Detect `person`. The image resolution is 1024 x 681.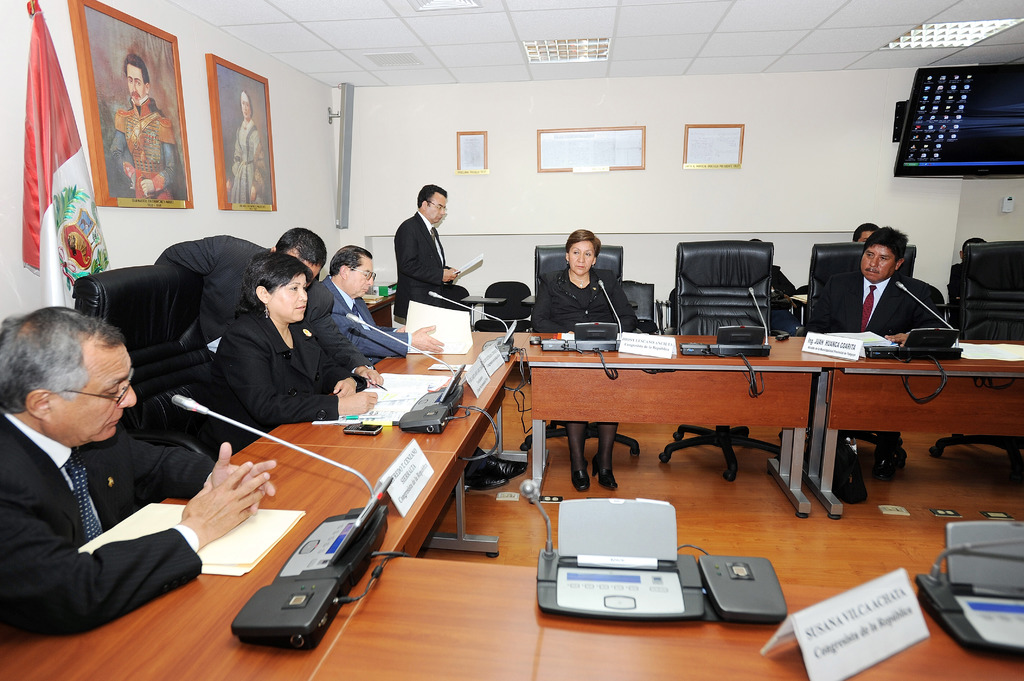
523, 212, 649, 493.
